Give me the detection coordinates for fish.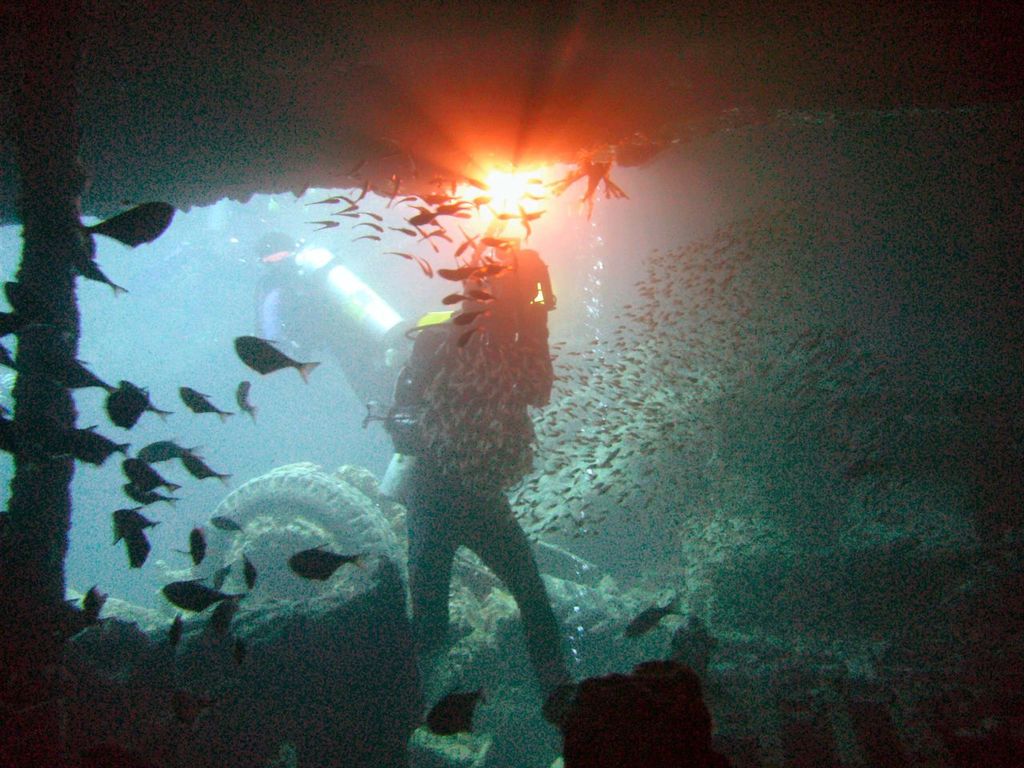
Rect(82, 581, 105, 626).
